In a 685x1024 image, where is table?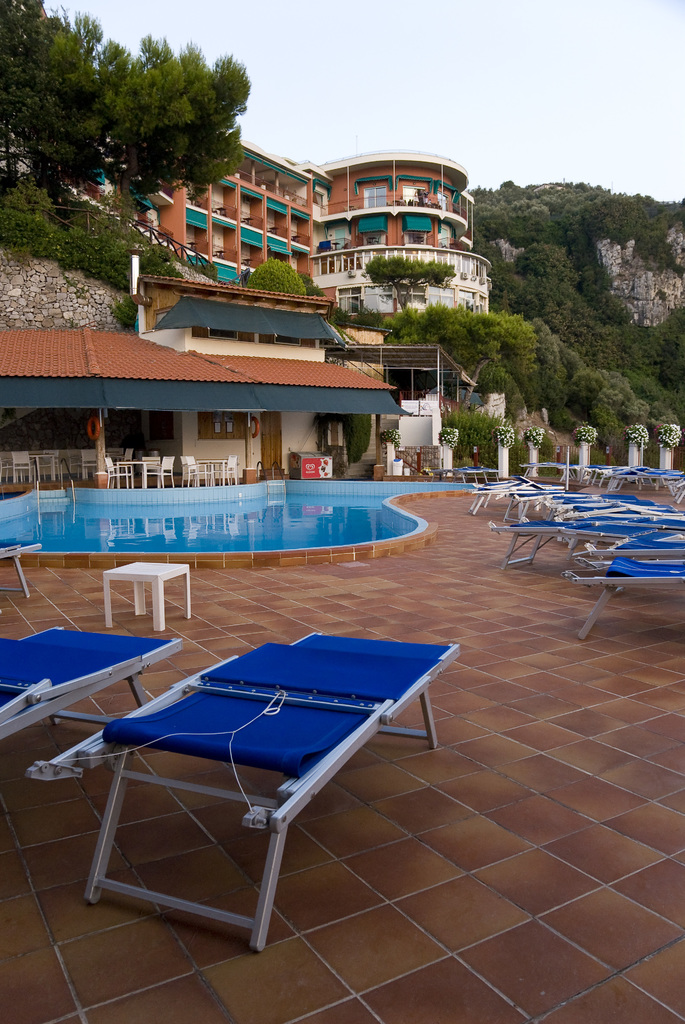
191:455:228:483.
